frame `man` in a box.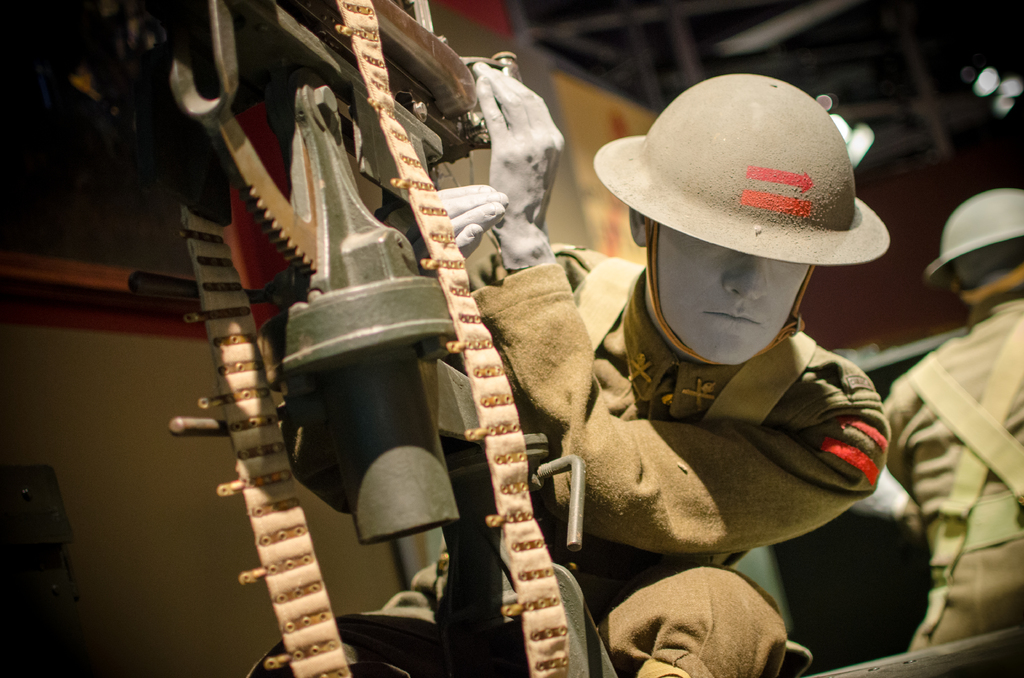
select_region(881, 184, 1023, 654).
